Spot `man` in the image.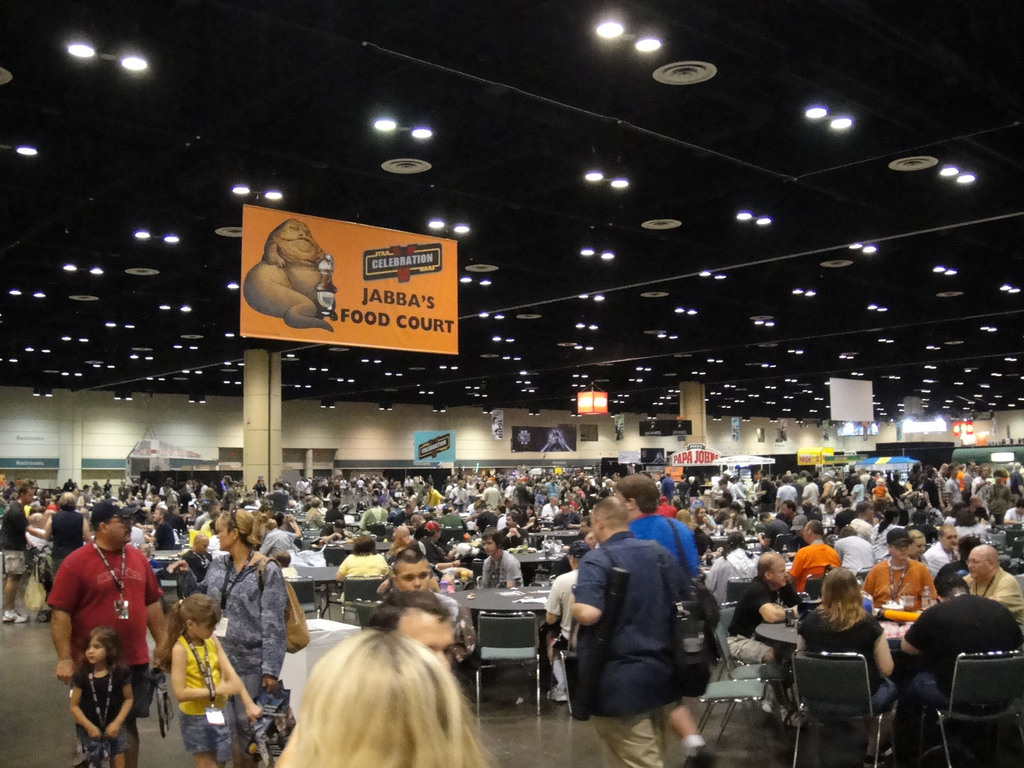
`man` found at bbox=(307, 502, 326, 527).
